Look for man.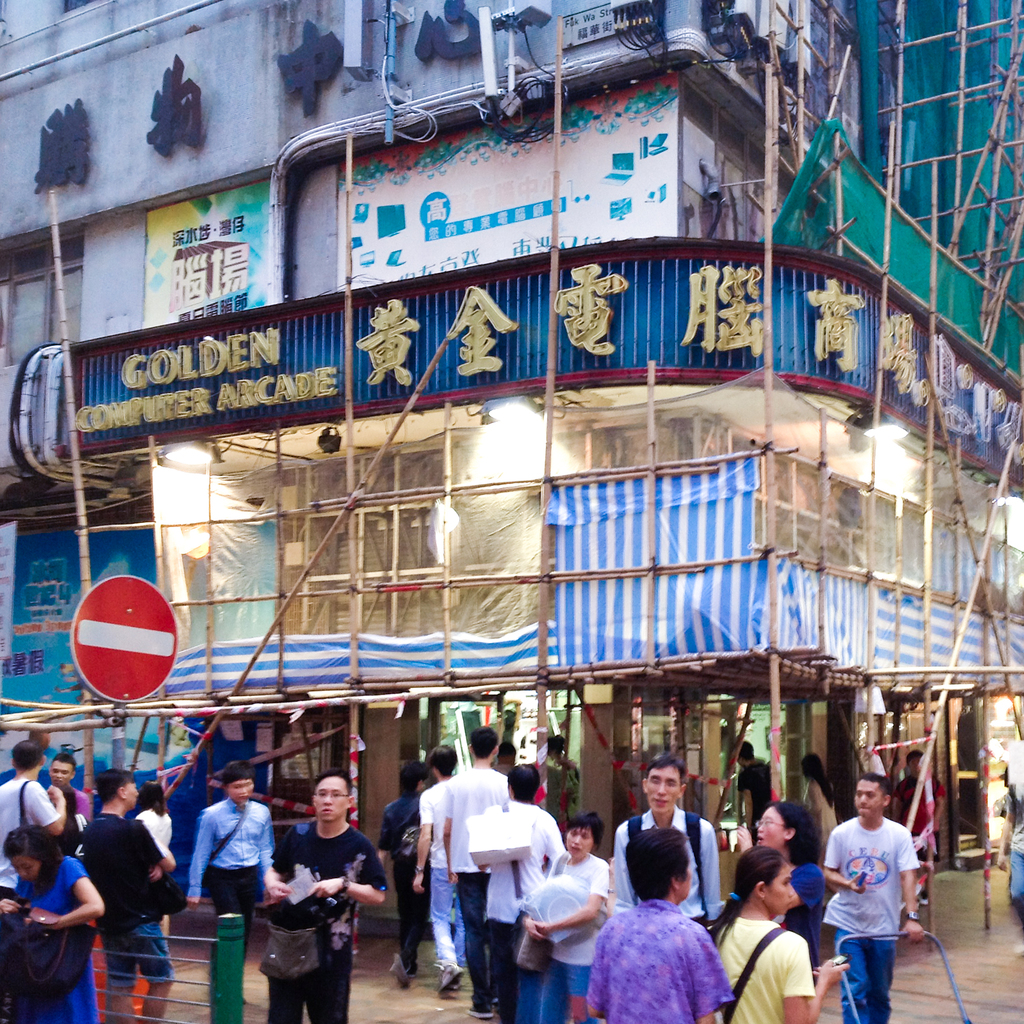
Found: (x1=823, y1=788, x2=949, y2=1019).
